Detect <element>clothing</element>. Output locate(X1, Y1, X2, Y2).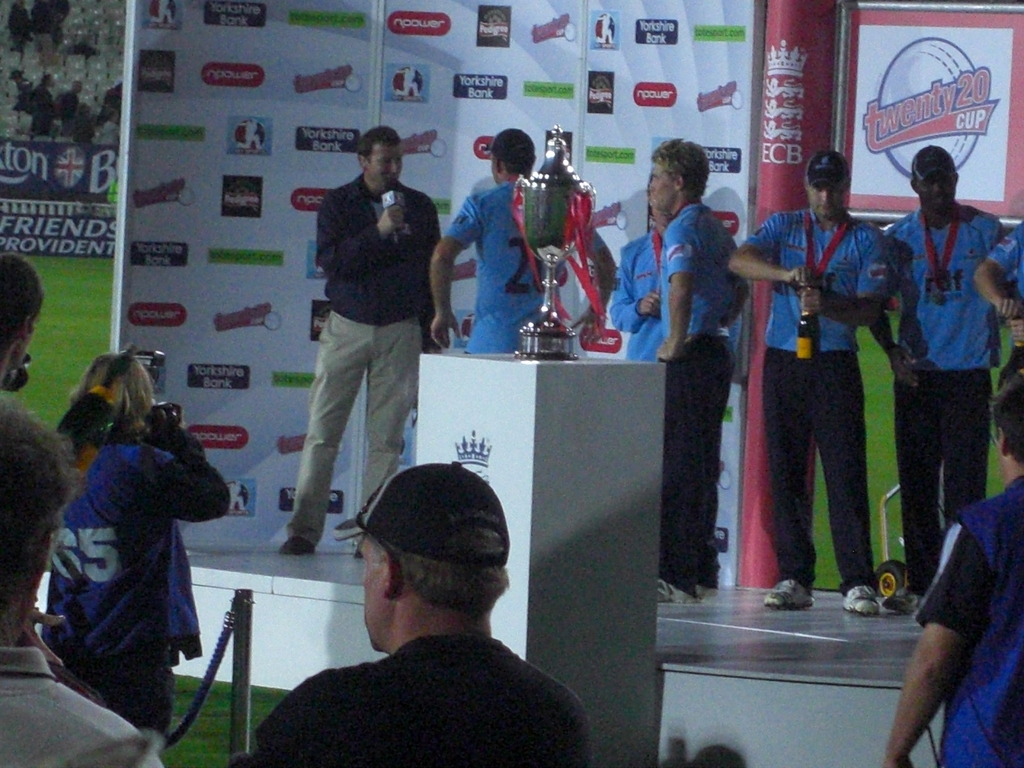
locate(609, 235, 666, 364).
